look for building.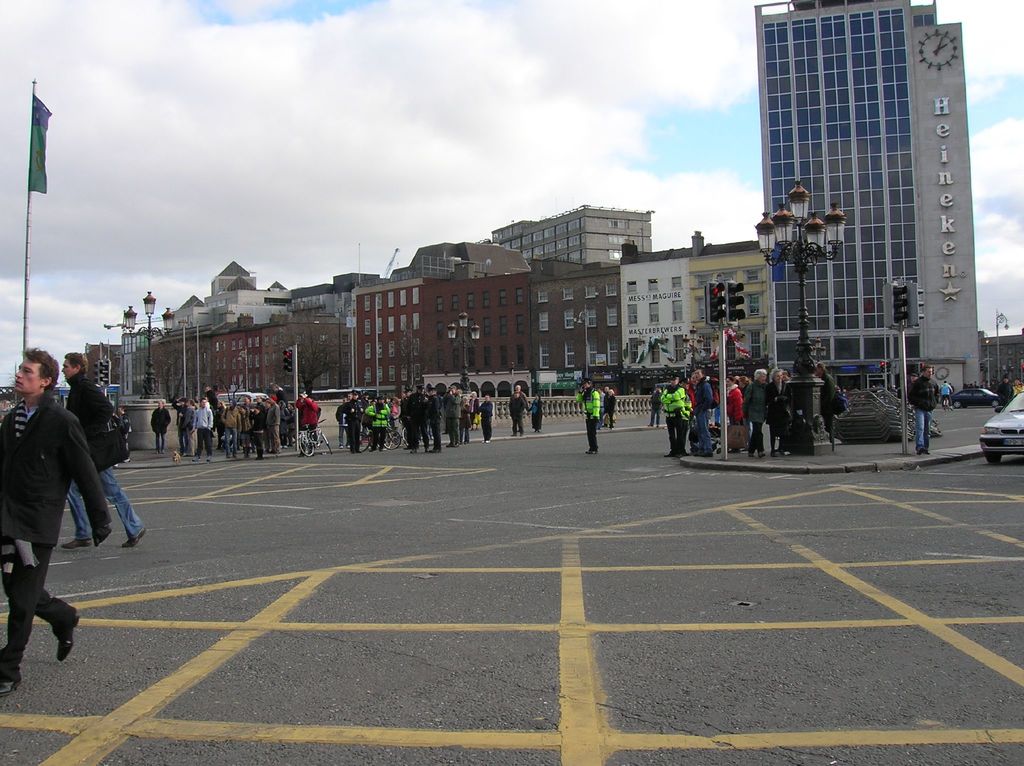
Found: <region>763, 0, 988, 405</region>.
